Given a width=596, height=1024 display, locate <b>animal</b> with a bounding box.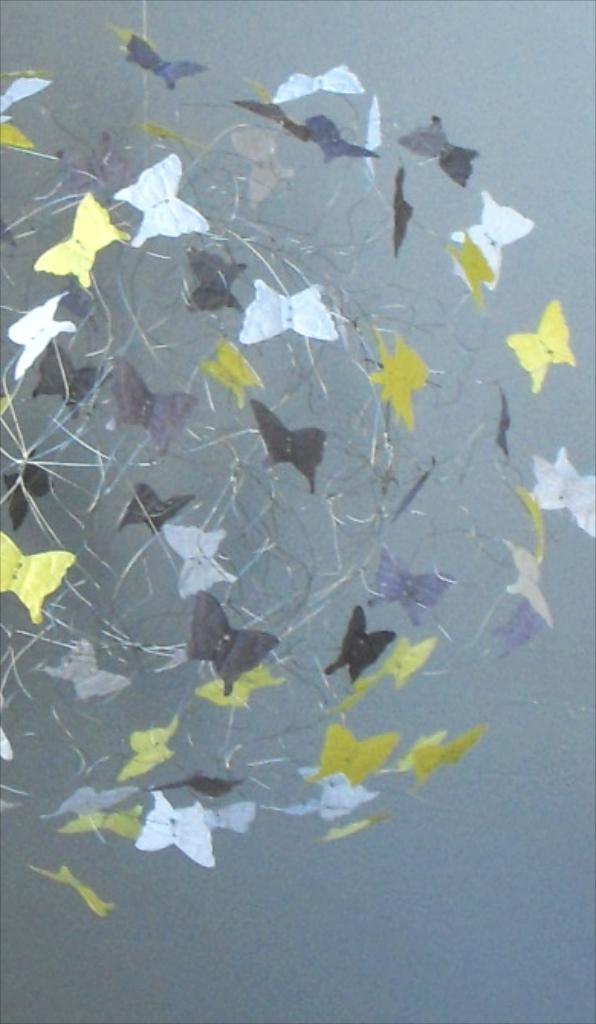
Located: 448, 188, 529, 289.
